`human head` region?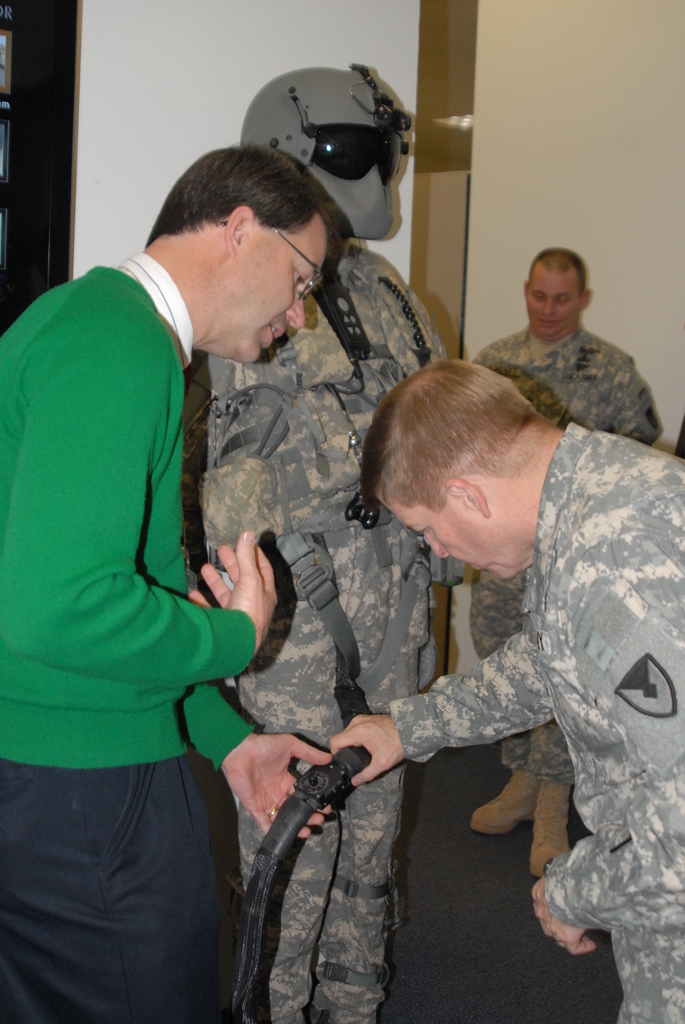
left=359, top=357, right=548, bottom=581
